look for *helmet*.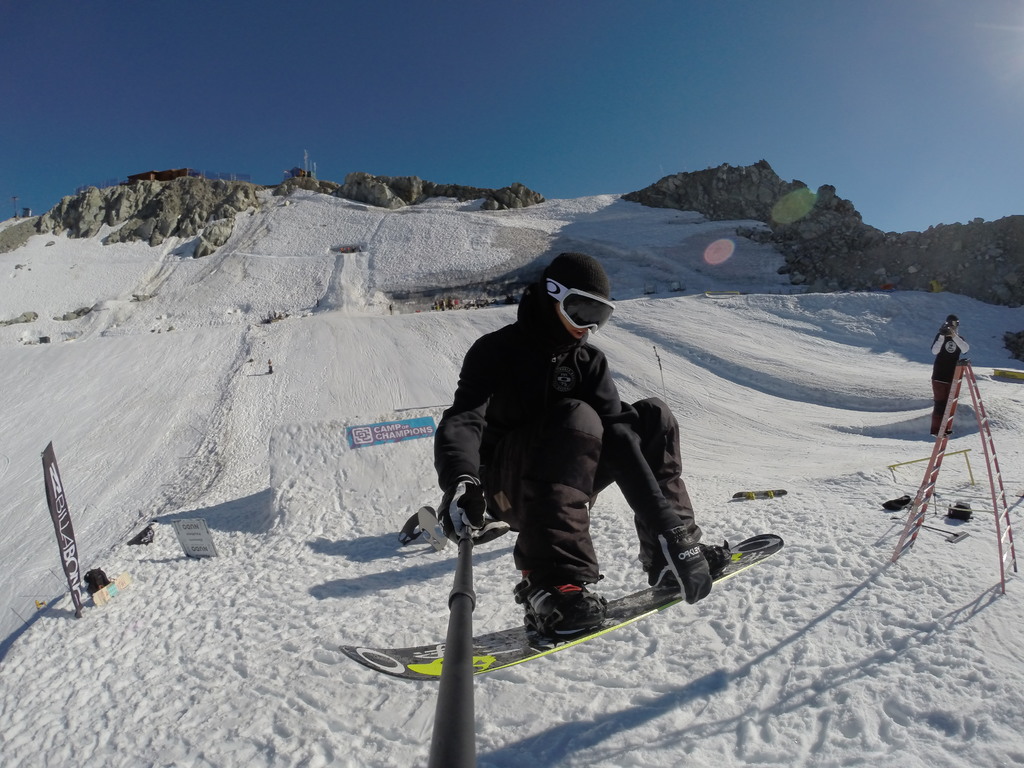
Found: bbox(541, 255, 618, 368).
